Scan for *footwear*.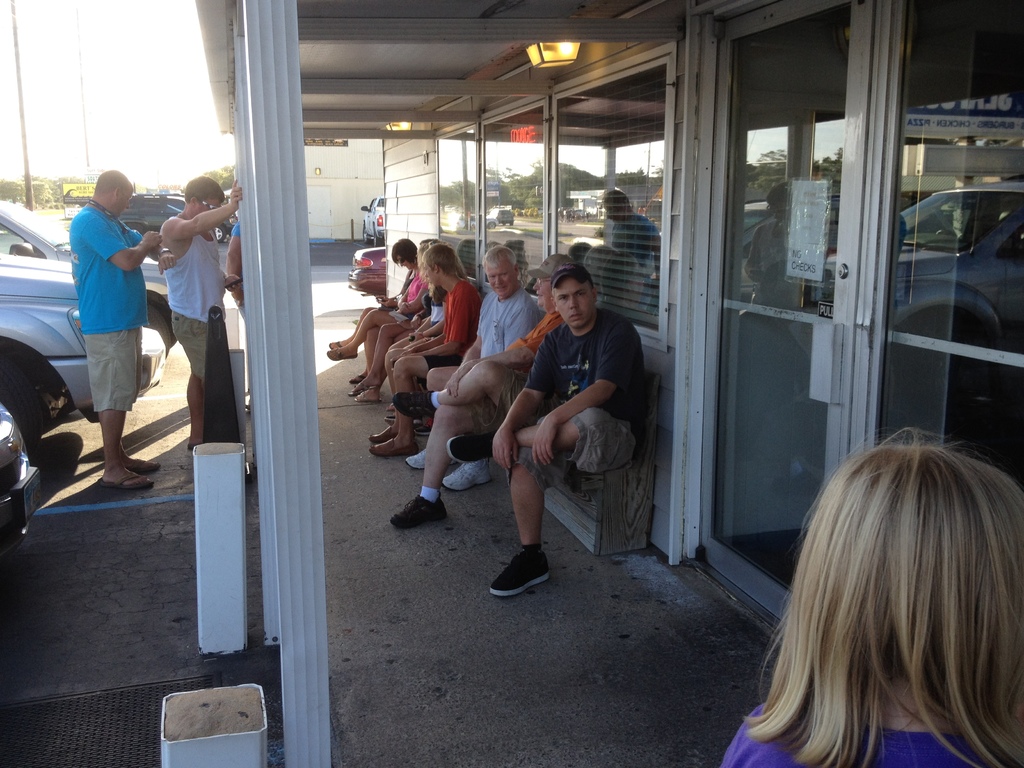
Scan result: Rect(99, 475, 149, 491).
